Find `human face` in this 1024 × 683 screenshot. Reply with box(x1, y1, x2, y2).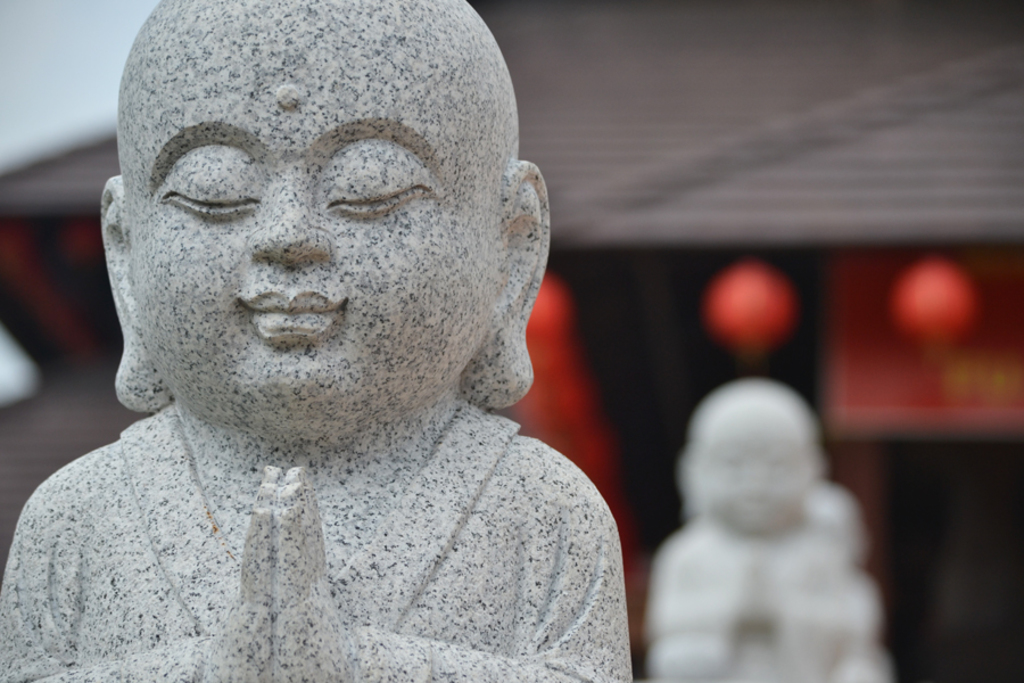
box(703, 421, 810, 527).
